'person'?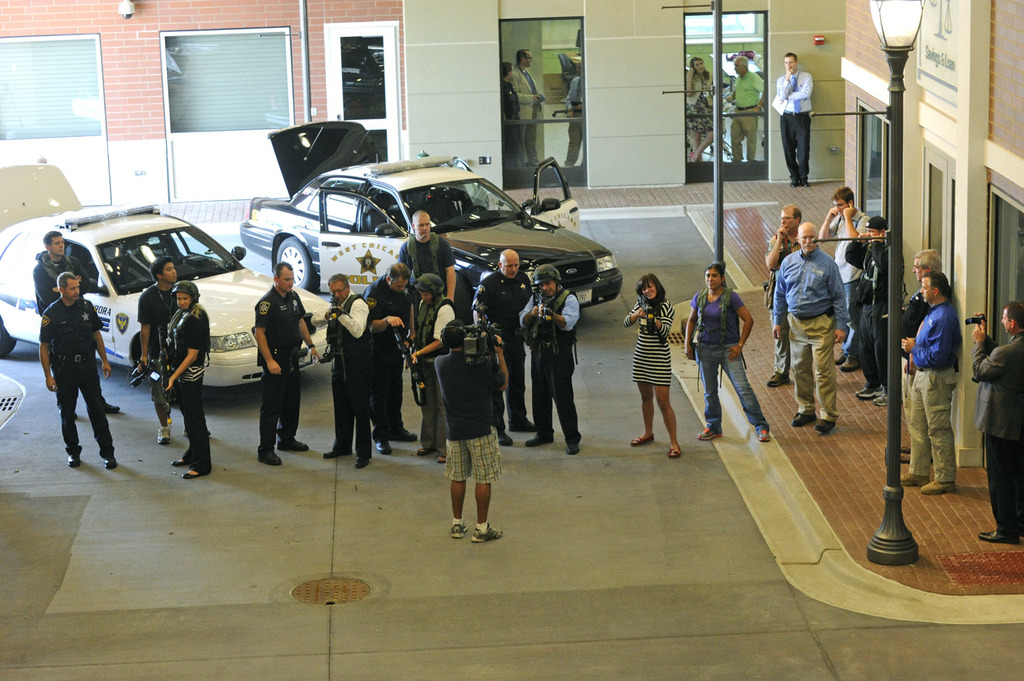
bbox=[685, 264, 768, 440]
